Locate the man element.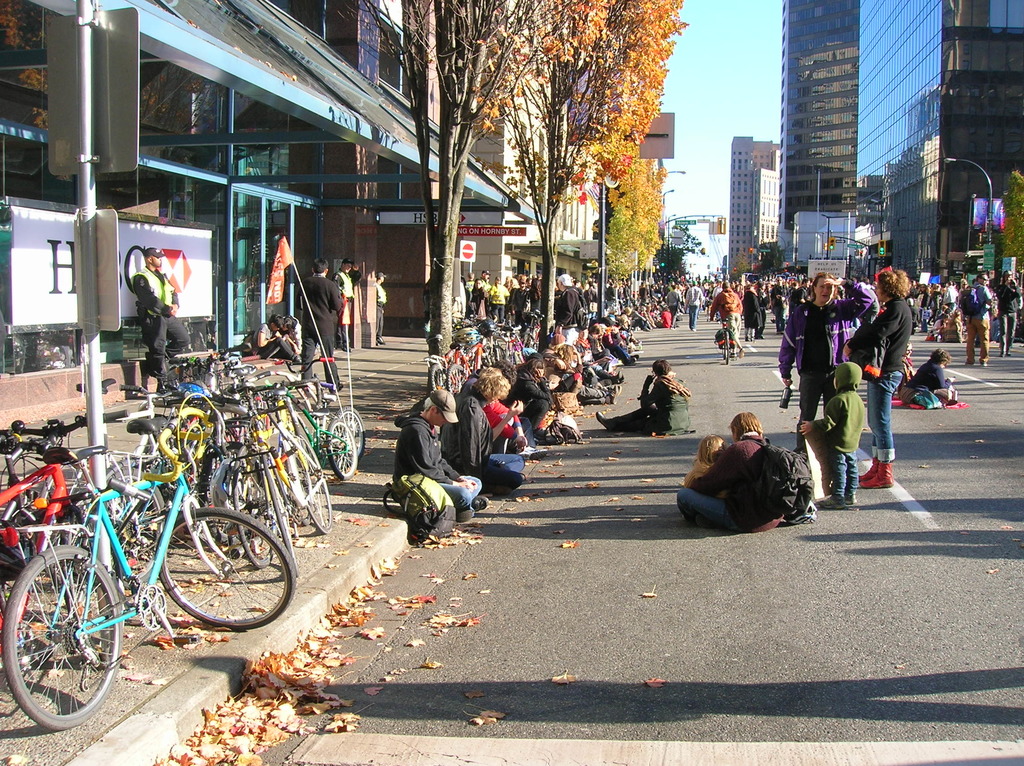
Element bbox: <region>466, 270, 475, 290</region>.
